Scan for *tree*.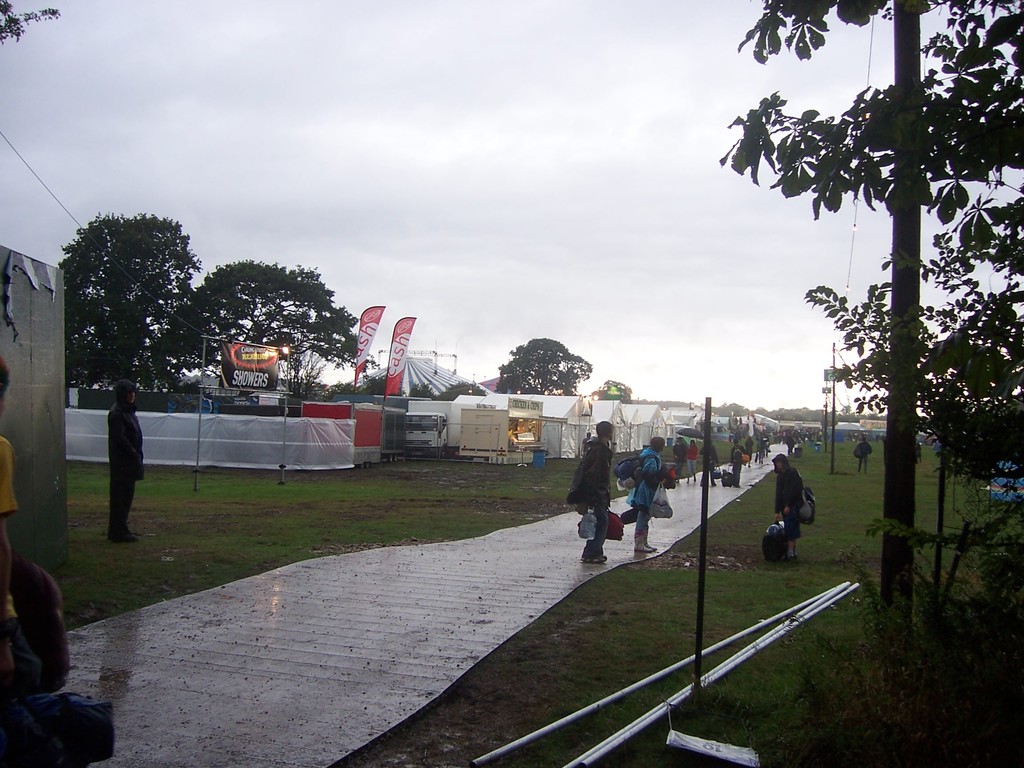
Scan result: 594, 378, 635, 401.
